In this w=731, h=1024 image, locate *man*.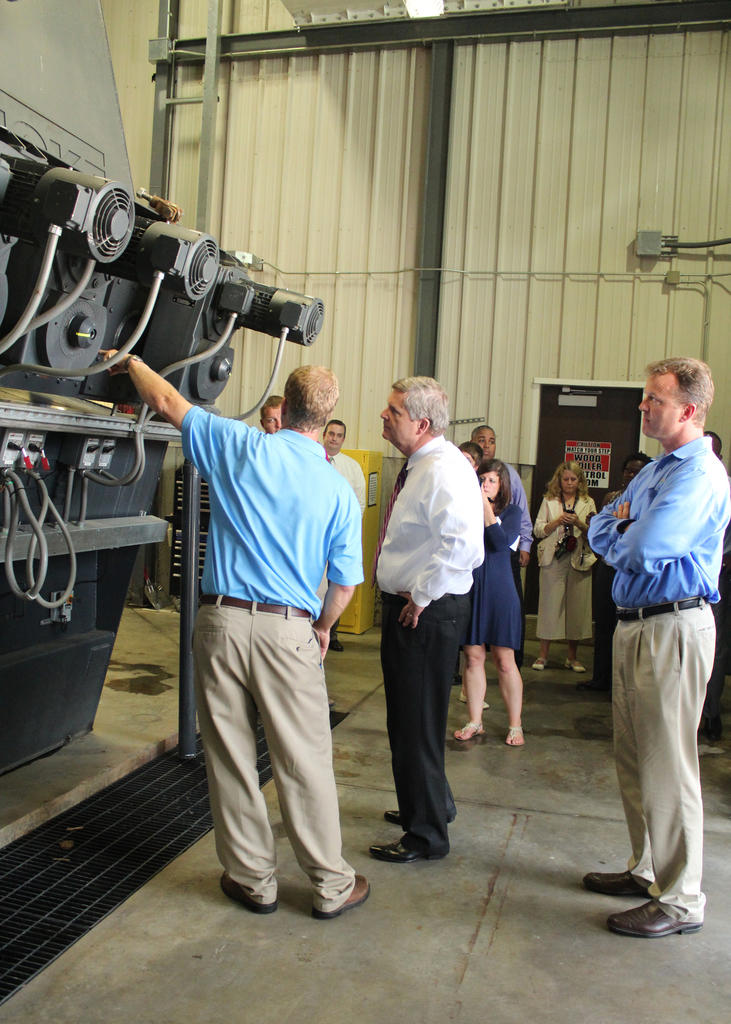
Bounding box: [585,357,730,936].
